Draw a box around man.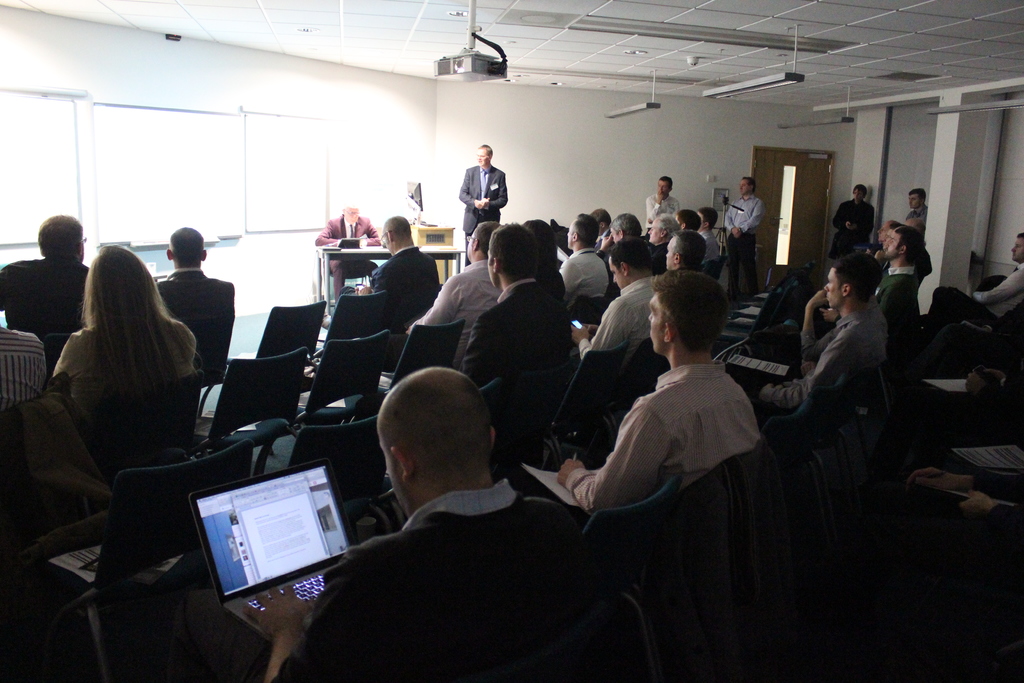
462, 224, 572, 397.
